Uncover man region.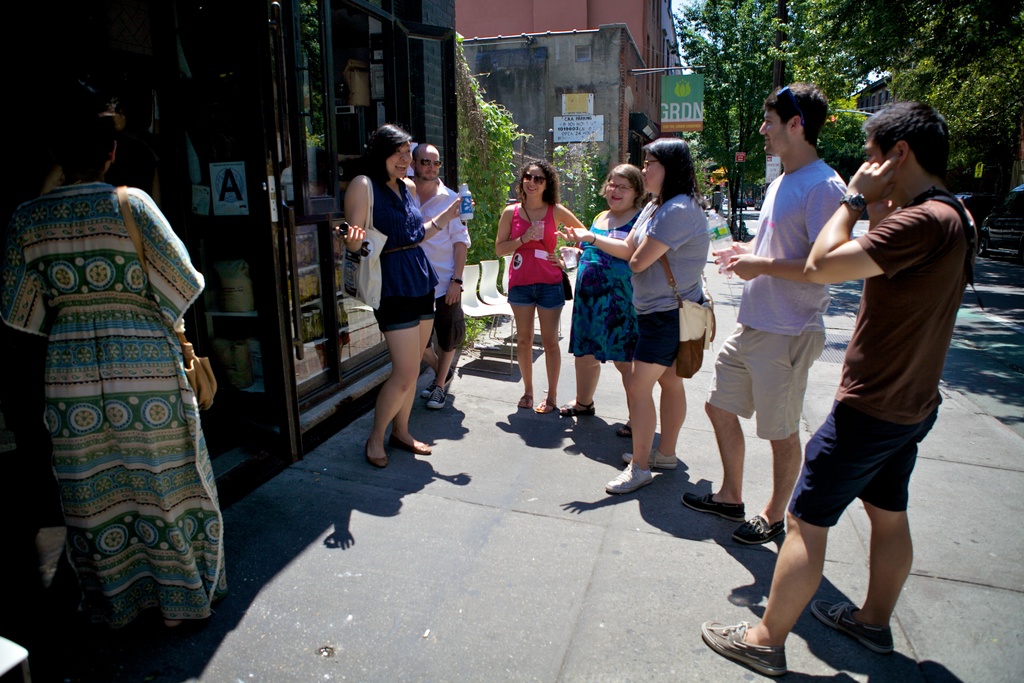
Uncovered: [681, 77, 853, 548].
